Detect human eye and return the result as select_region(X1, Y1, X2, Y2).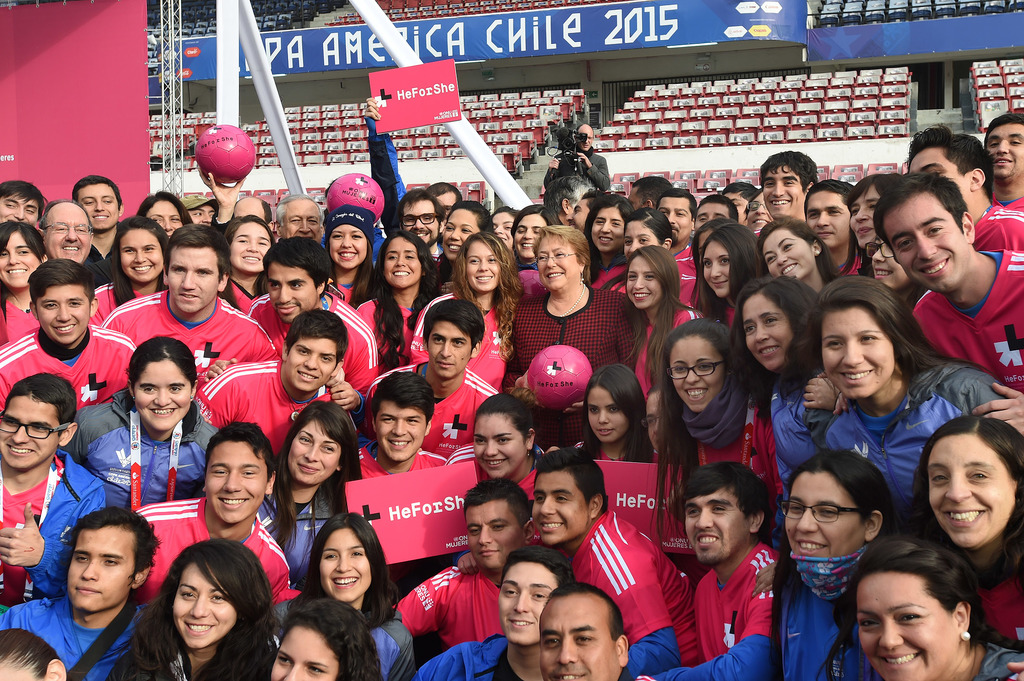
select_region(592, 407, 598, 412).
